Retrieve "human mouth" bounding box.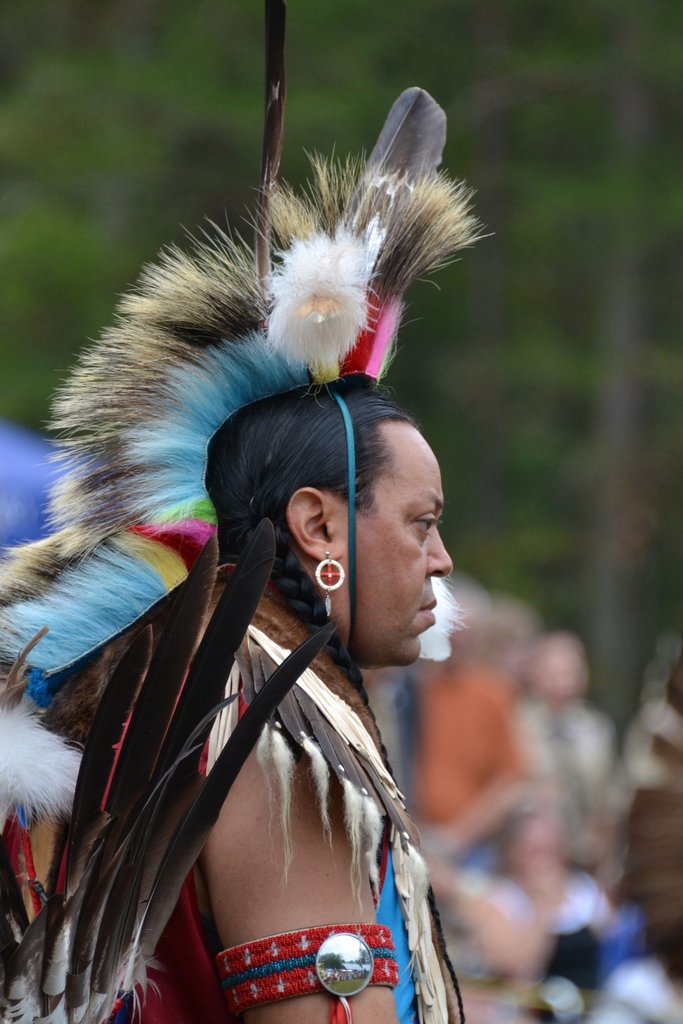
Bounding box: bbox=(421, 603, 435, 620).
